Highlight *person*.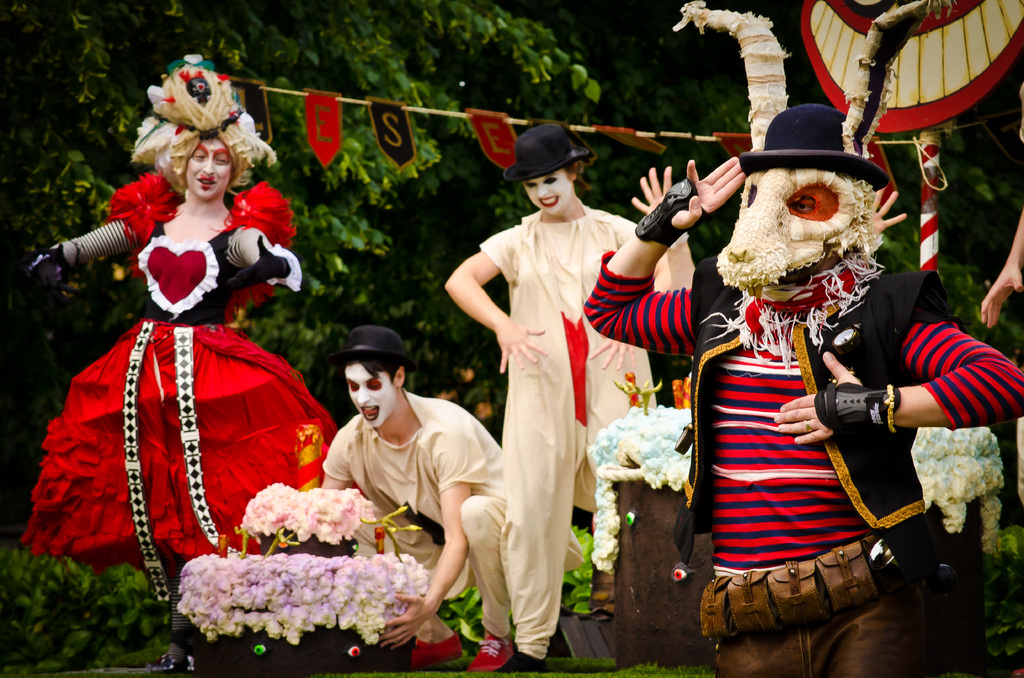
Highlighted region: bbox=[45, 58, 307, 629].
